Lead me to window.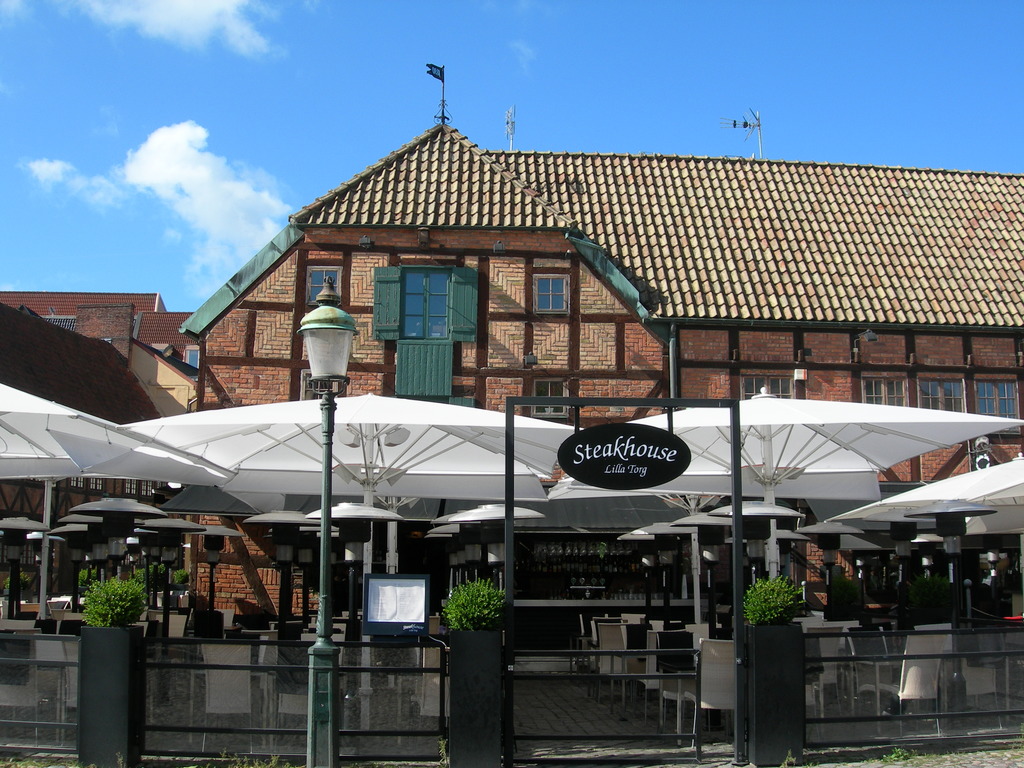
Lead to select_region(529, 274, 572, 316).
